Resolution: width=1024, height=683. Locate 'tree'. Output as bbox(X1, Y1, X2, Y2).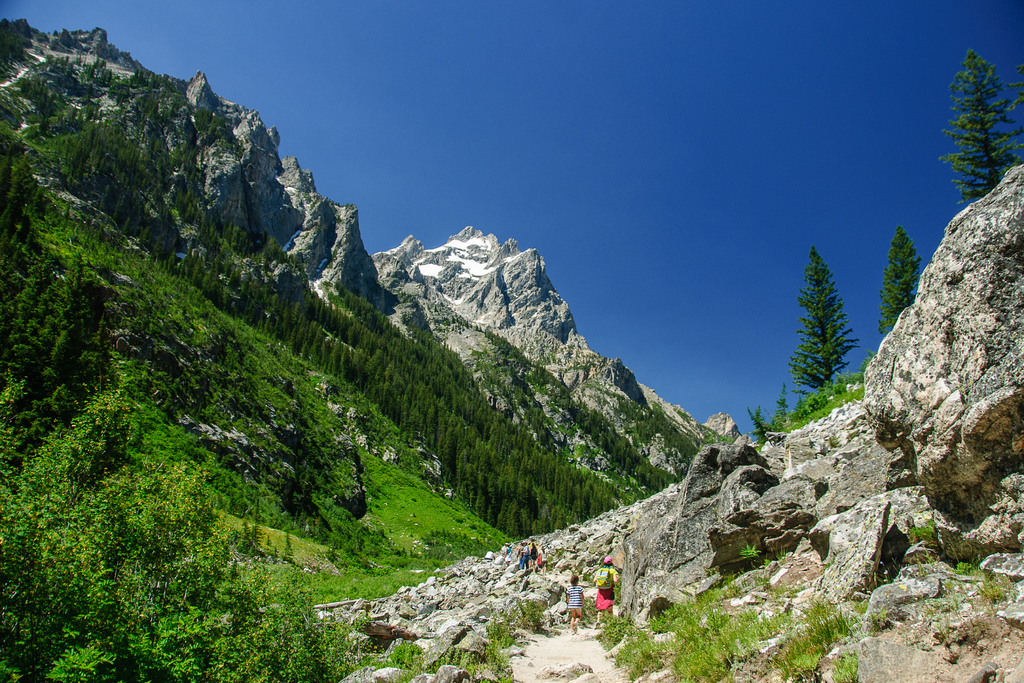
bbox(1005, 62, 1023, 163).
